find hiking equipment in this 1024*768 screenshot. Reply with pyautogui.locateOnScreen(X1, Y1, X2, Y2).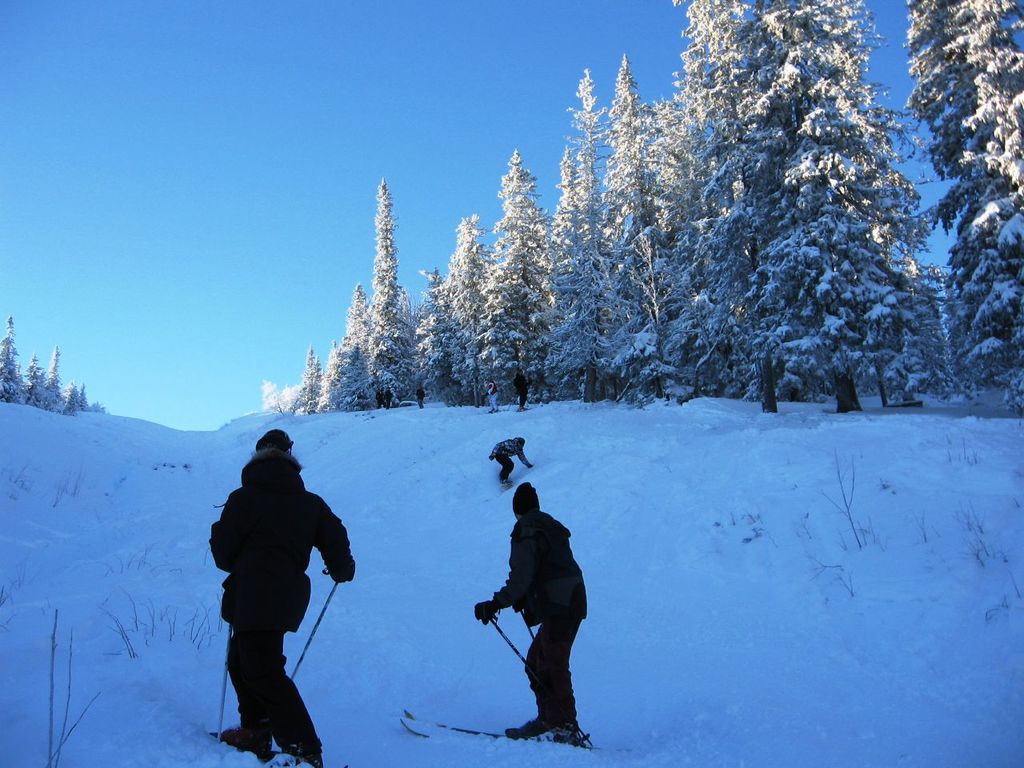
pyautogui.locateOnScreen(217, 618, 231, 750).
